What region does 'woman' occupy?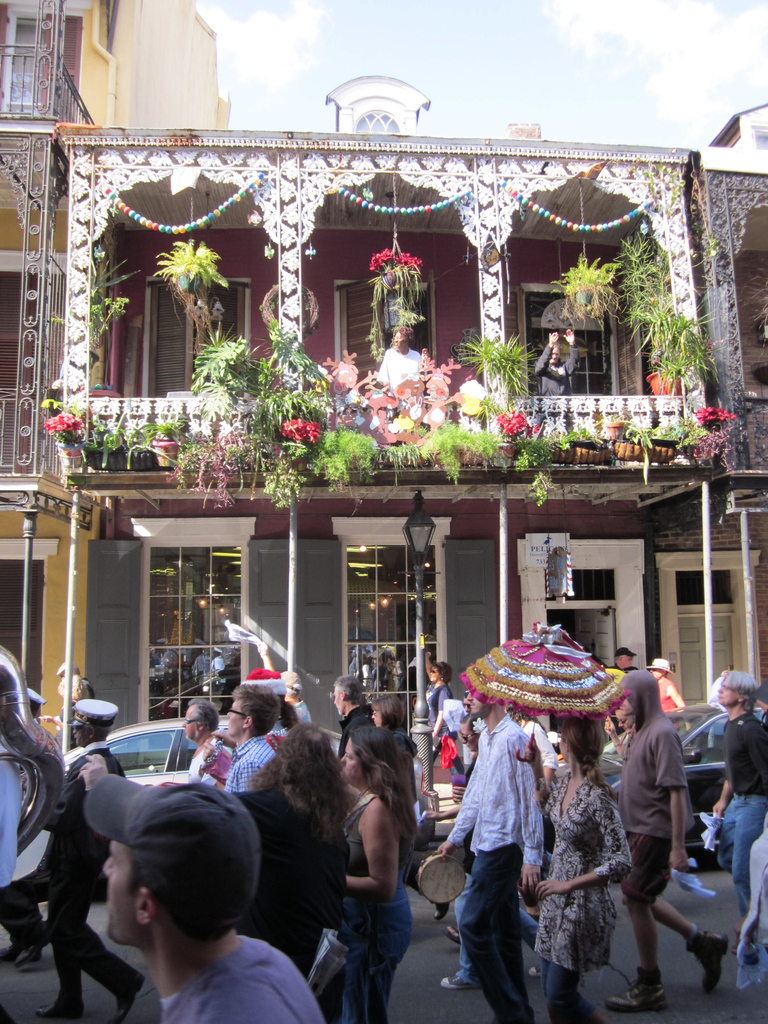
417,651,463,786.
